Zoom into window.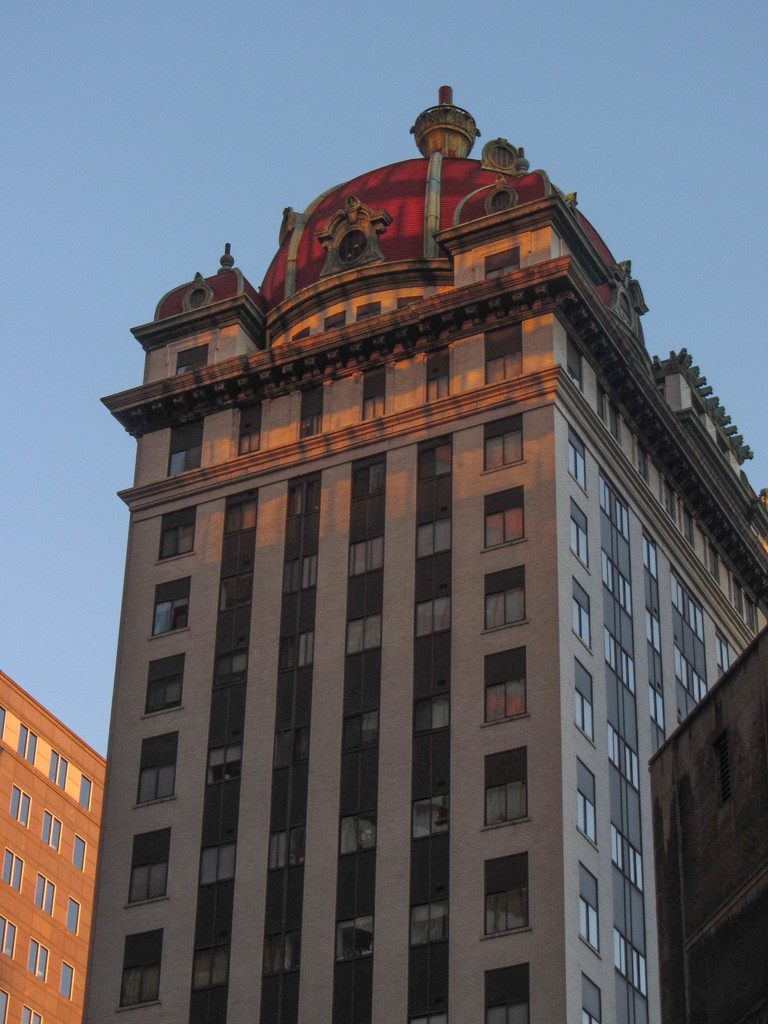
Zoom target: <box>478,323,520,397</box>.
